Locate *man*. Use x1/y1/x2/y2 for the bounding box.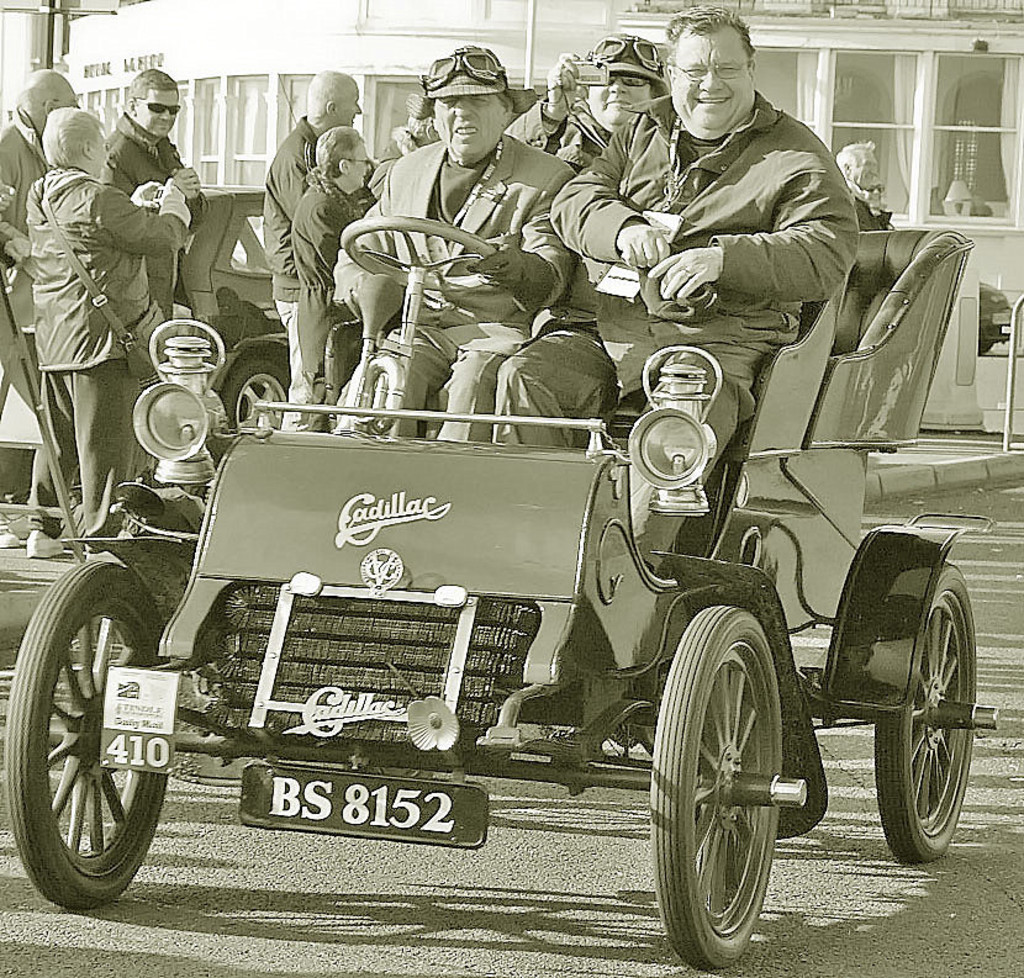
266/64/363/421.
